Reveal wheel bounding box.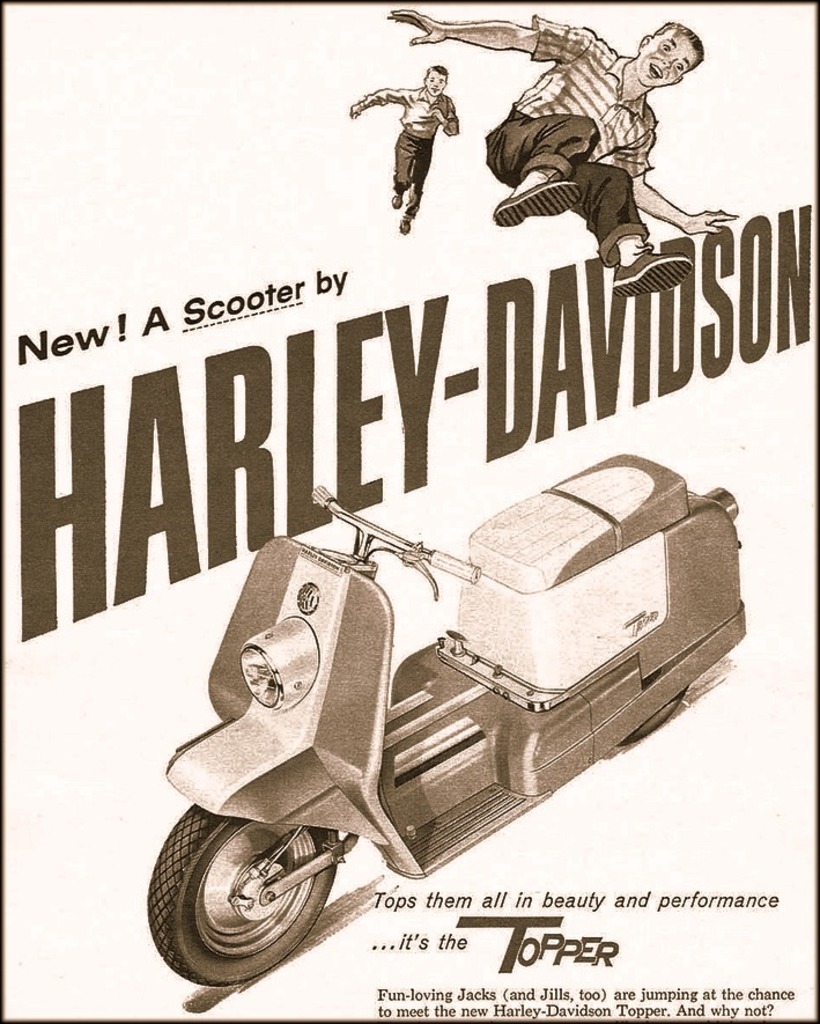
Revealed: box=[621, 690, 687, 743].
